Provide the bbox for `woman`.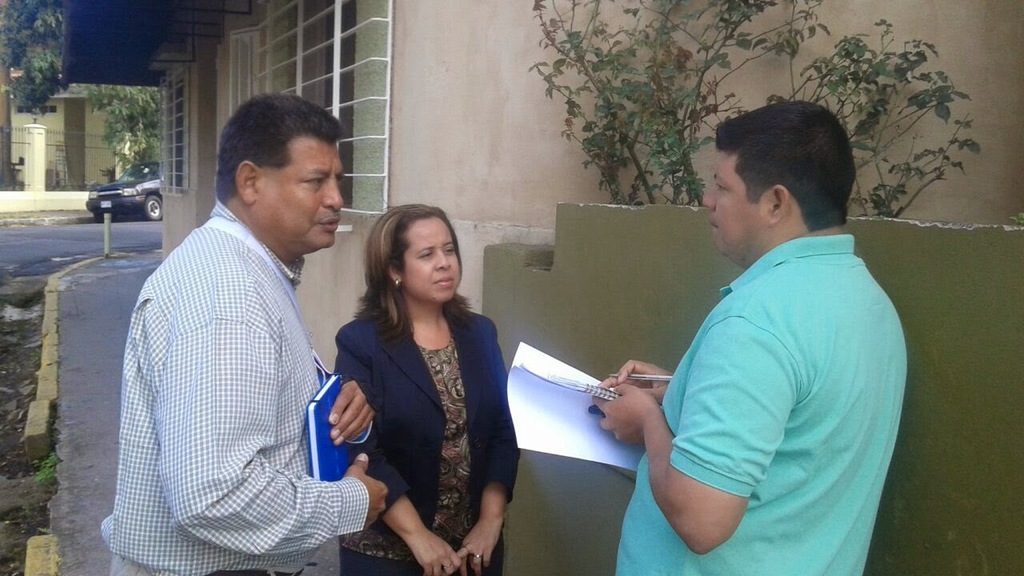
Rect(332, 209, 514, 575).
